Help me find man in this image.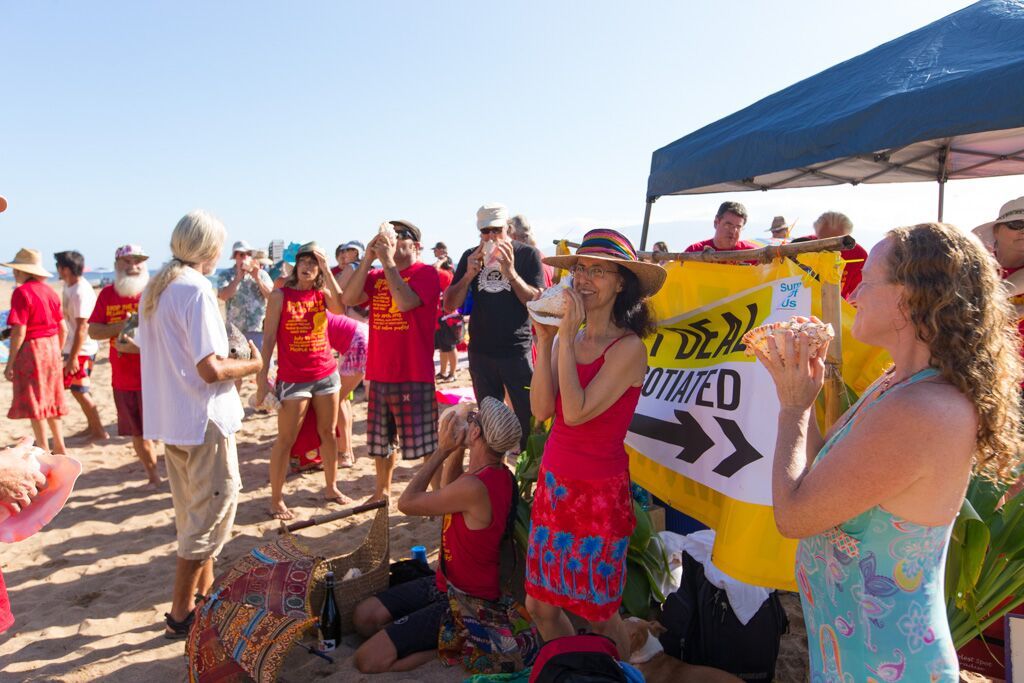
Found it: [328, 240, 350, 275].
